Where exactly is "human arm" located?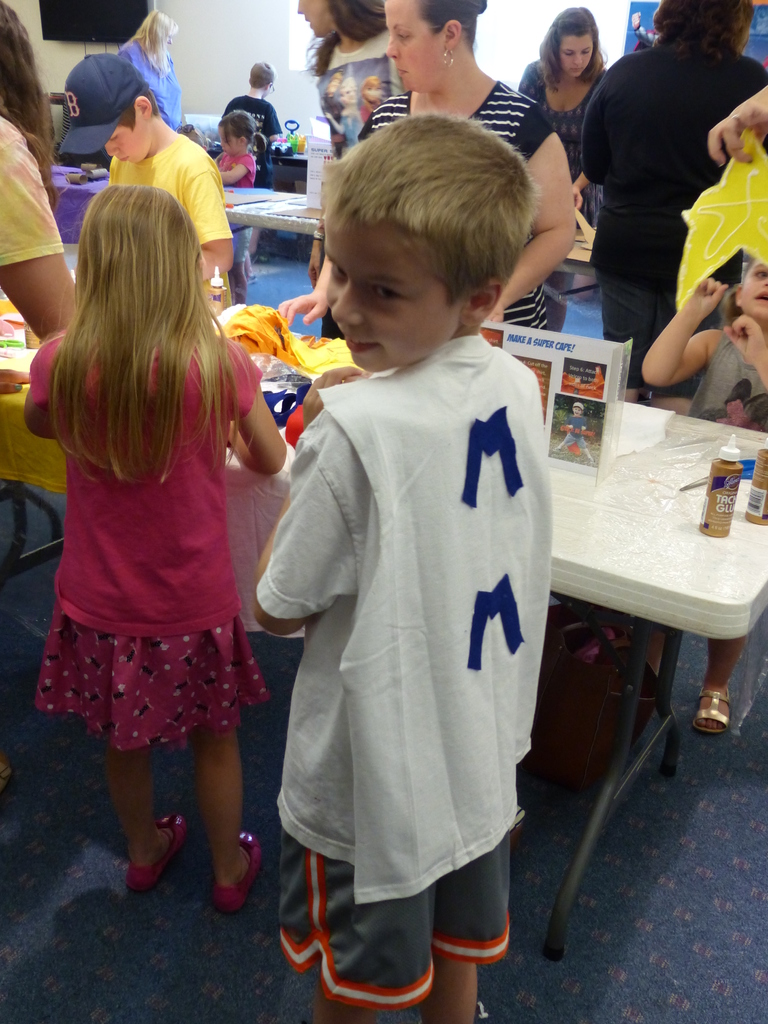
Its bounding box is x1=19 y1=330 x2=86 y2=460.
